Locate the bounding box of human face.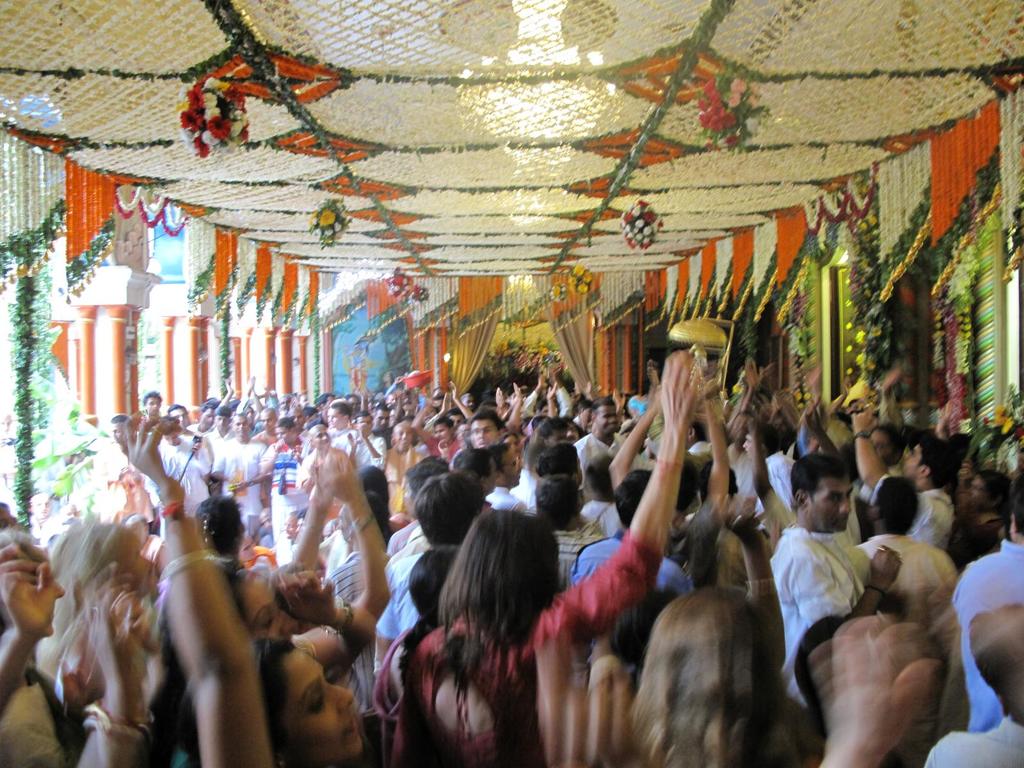
Bounding box: (x1=144, y1=398, x2=158, y2=413).
